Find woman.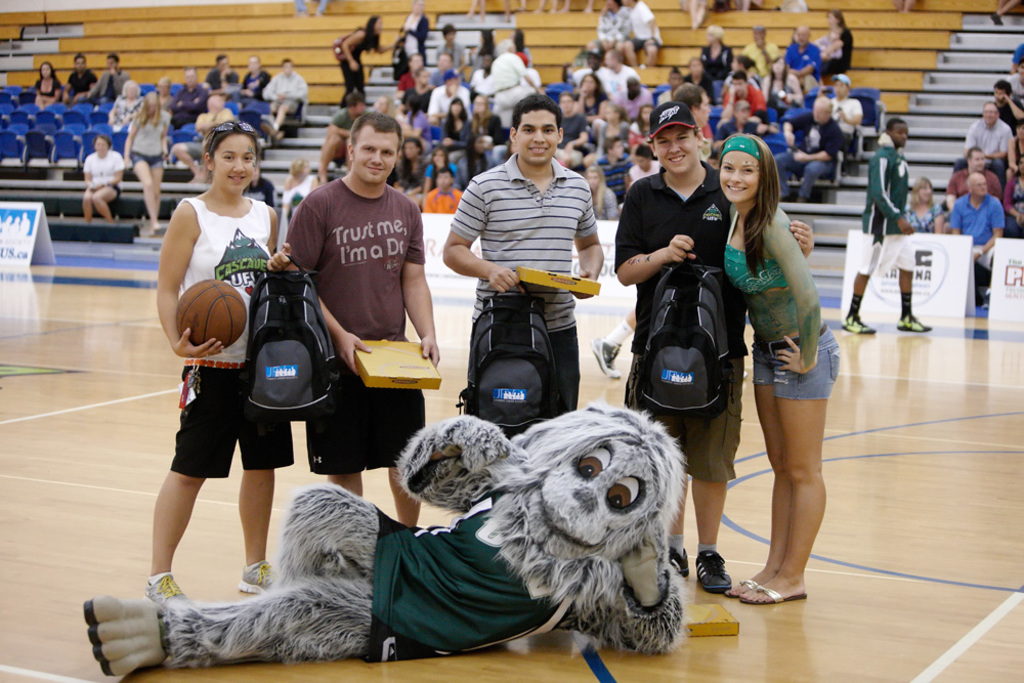
crop(337, 18, 400, 106).
